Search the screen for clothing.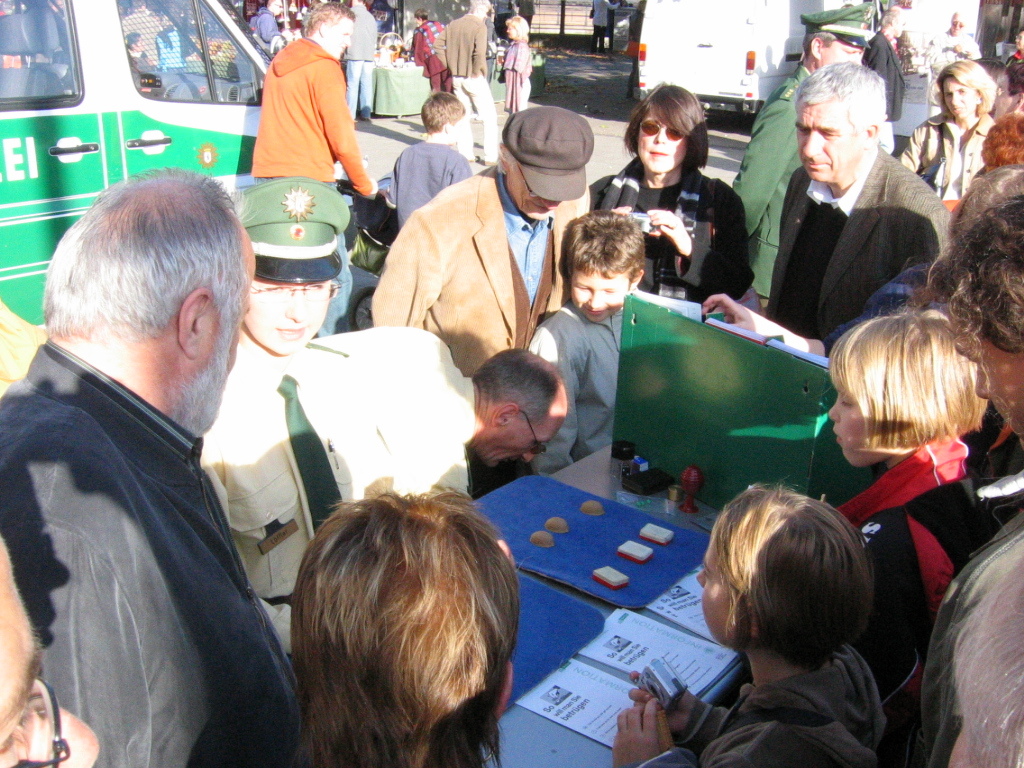
Found at {"left": 505, "top": 46, "right": 534, "bottom": 116}.
